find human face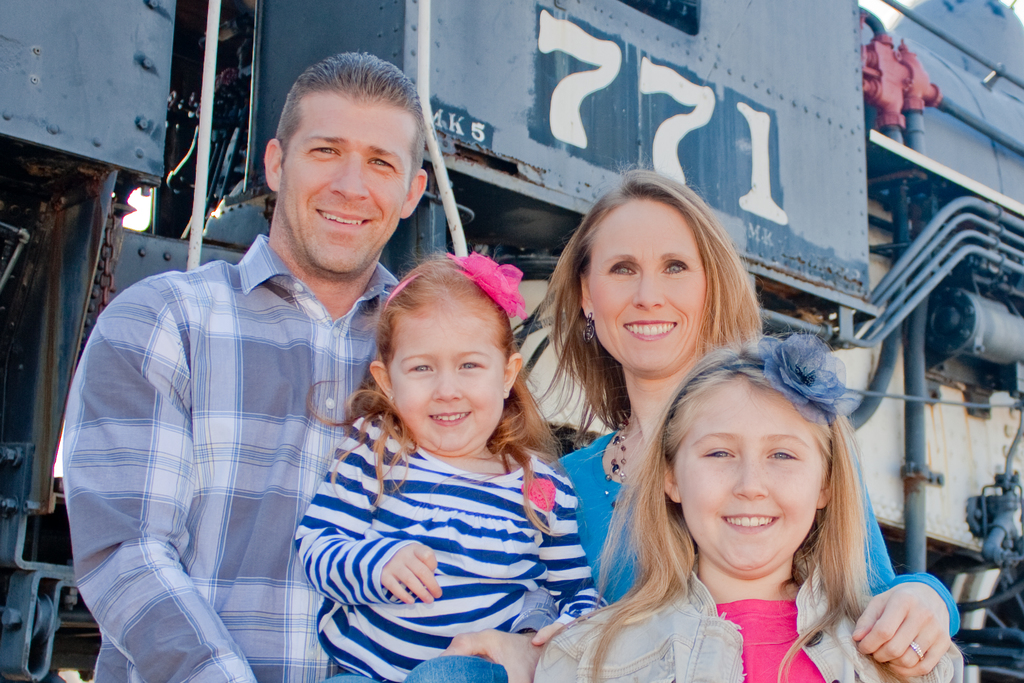
675,379,819,573
